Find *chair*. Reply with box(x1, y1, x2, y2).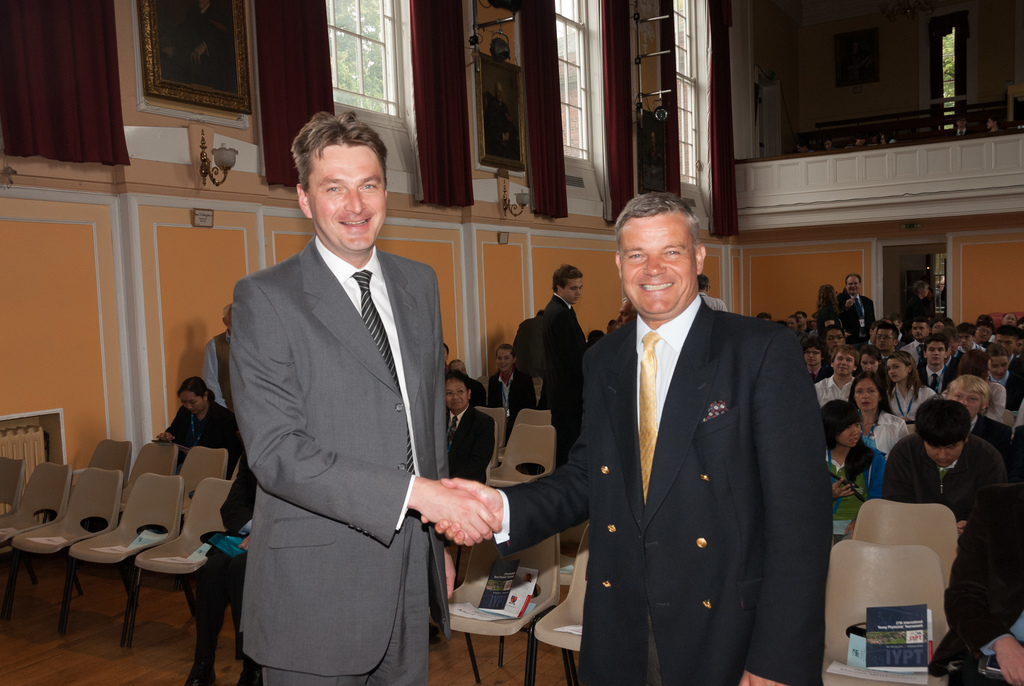
box(530, 528, 591, 684).
